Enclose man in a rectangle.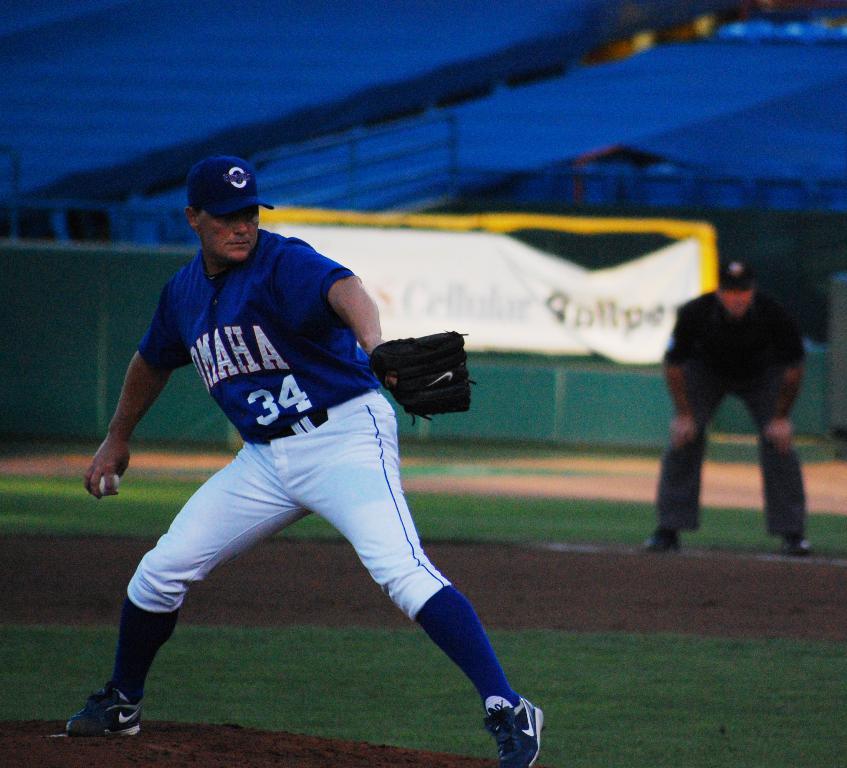
(645, 264, 815, 557).
